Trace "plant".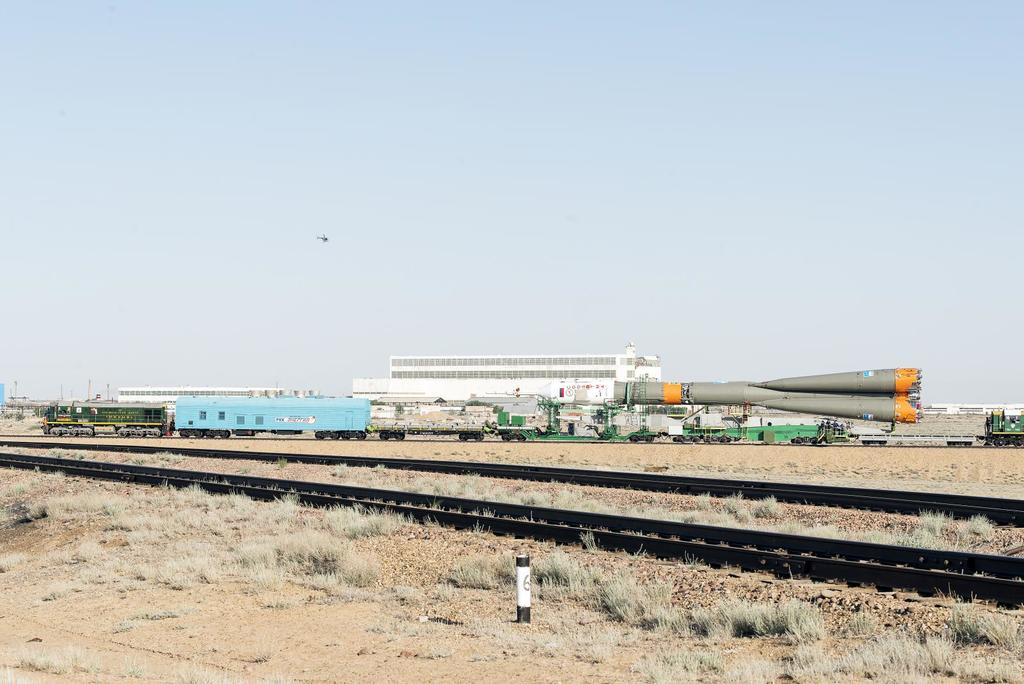
Traced to region(275, 460, 284, 476).
